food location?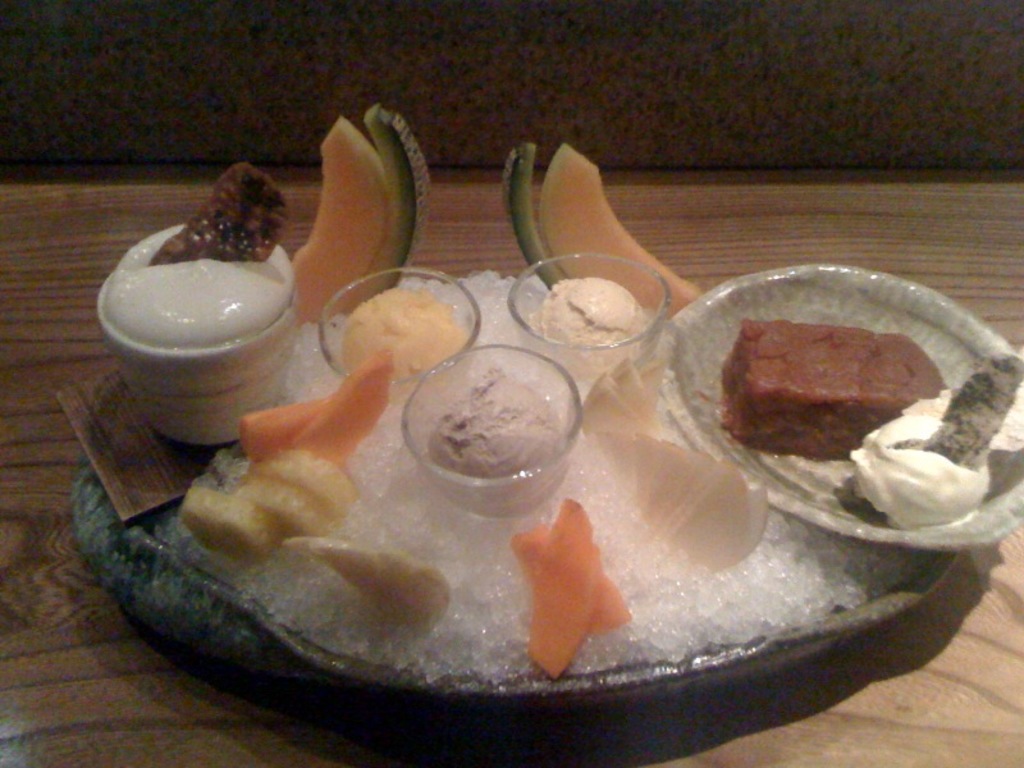
(96,116,457,559)
